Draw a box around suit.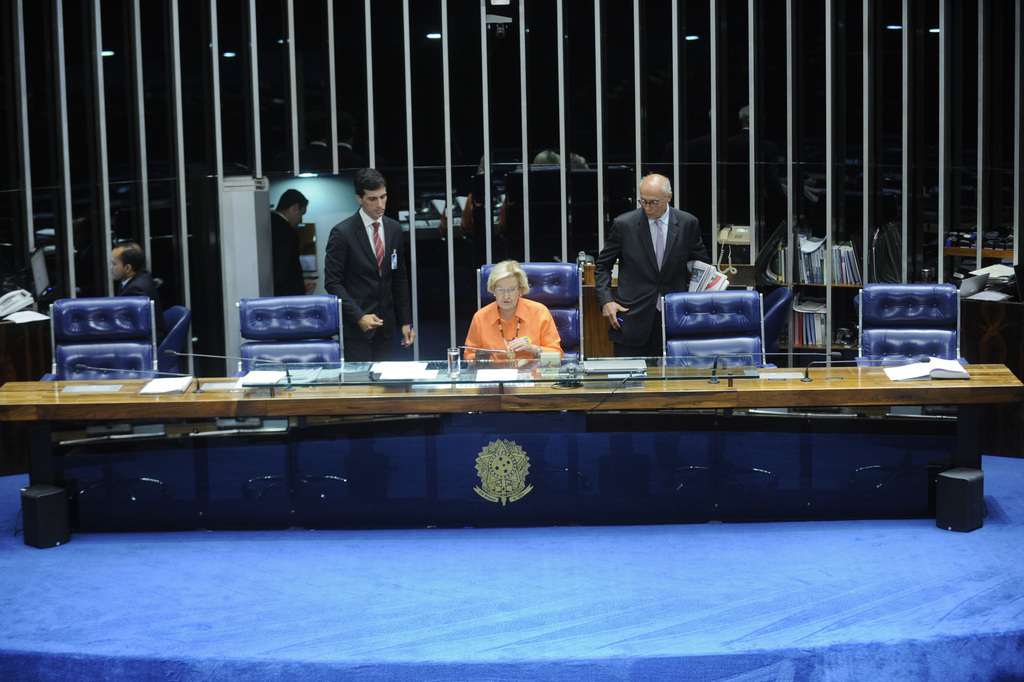
120, 270, 165, 336.
